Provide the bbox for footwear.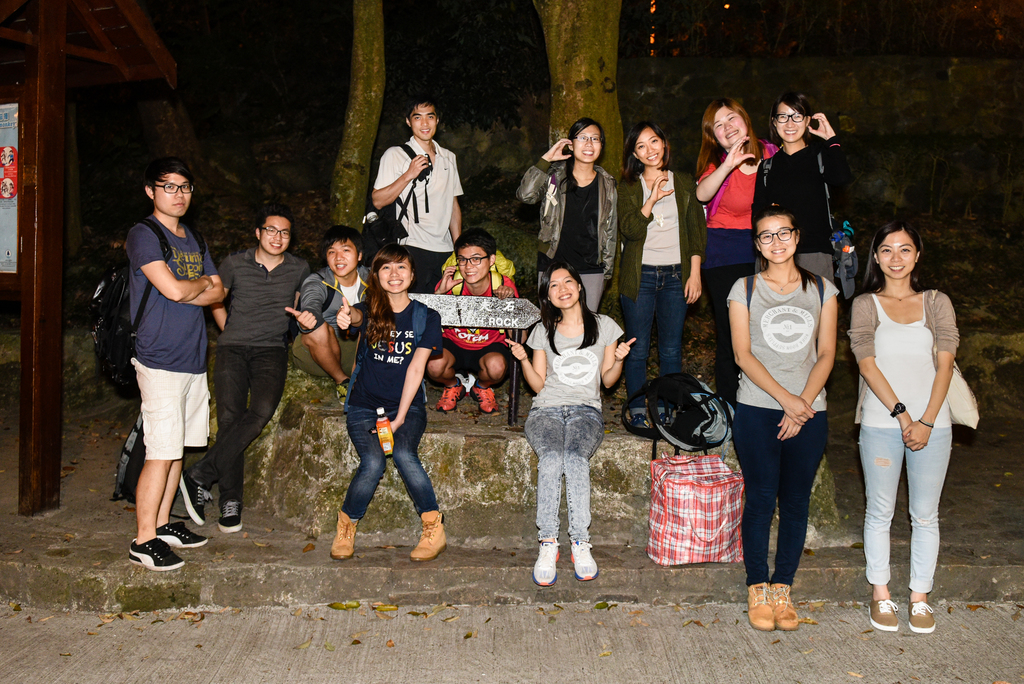
<bbox>870, 596, 899, 632</bbox>.
